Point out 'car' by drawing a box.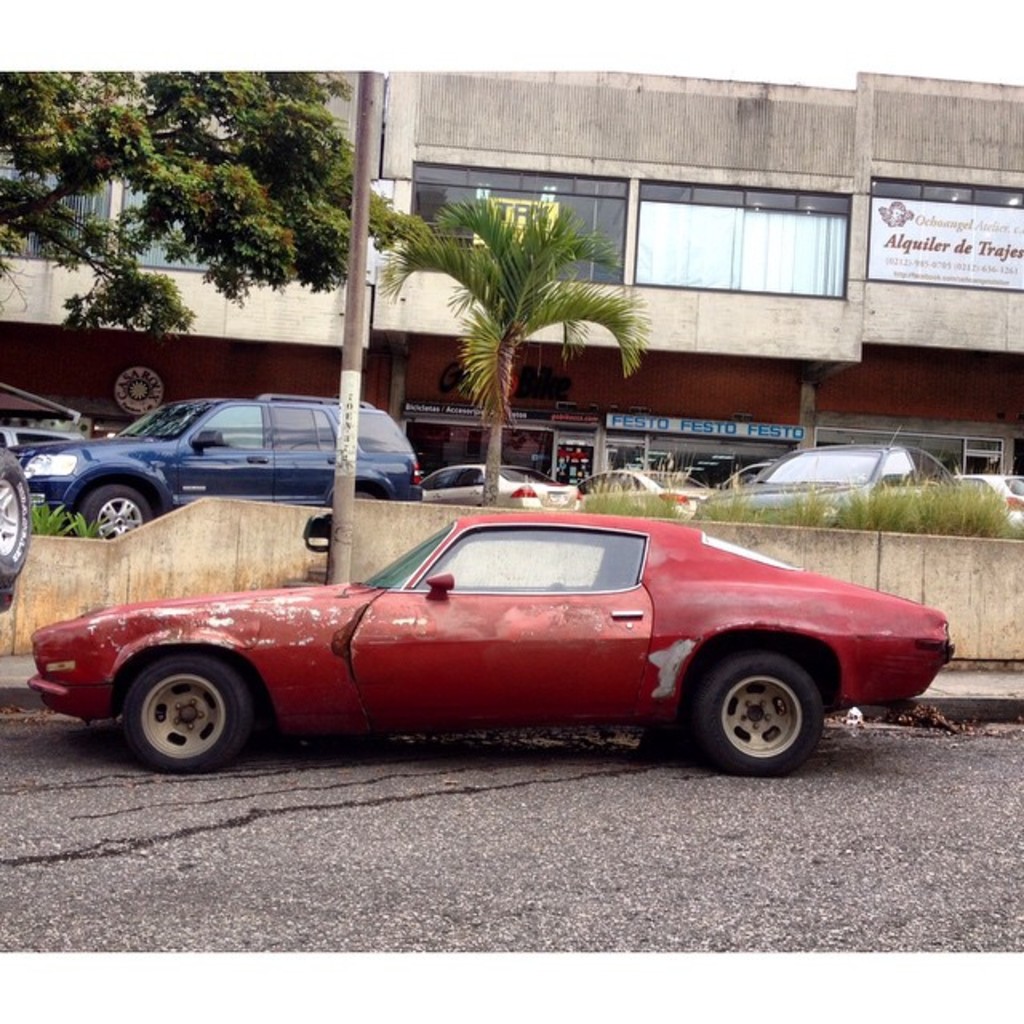
[690,424,979,531].
